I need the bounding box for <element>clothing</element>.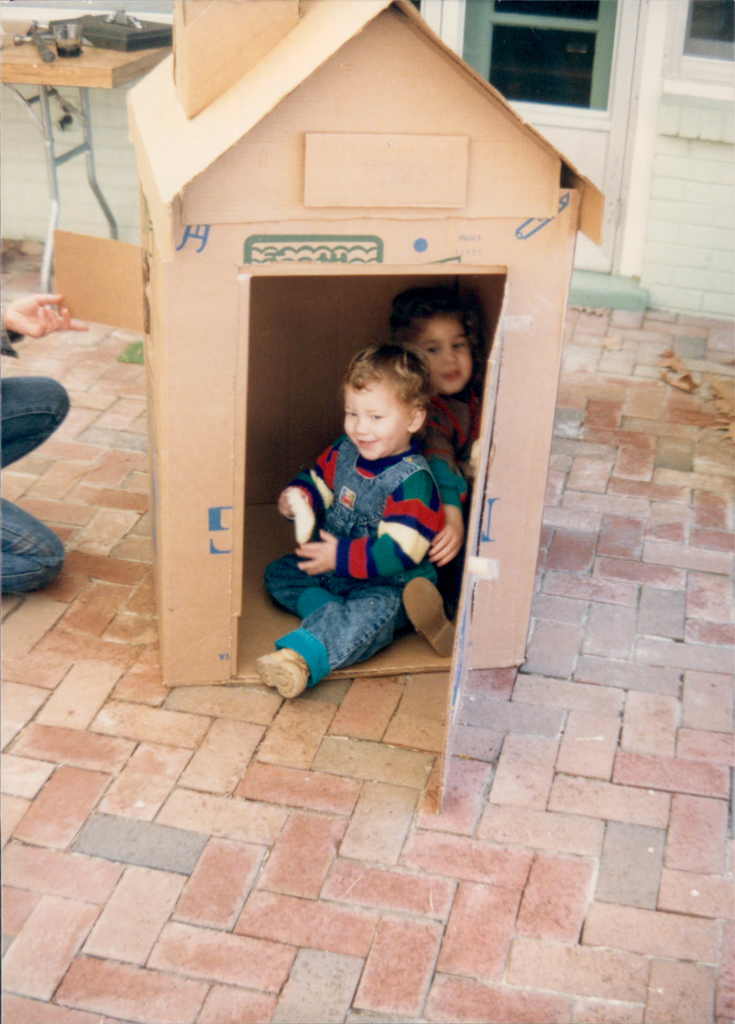
Here it is: 417/378/501/473.
